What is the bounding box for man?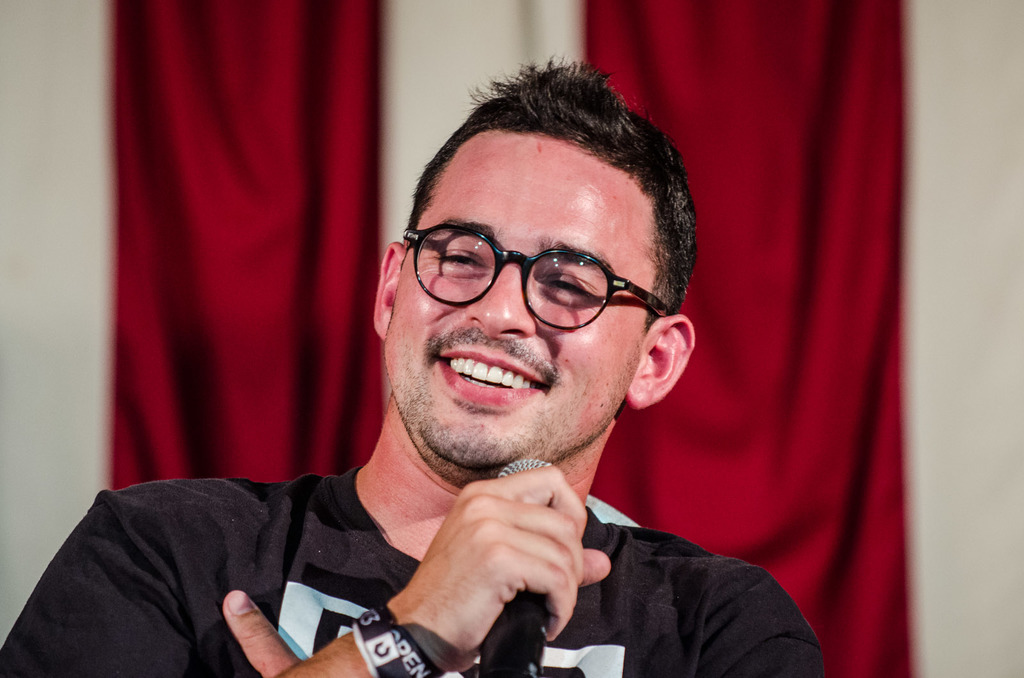
region(90, 81, 862, 668).
